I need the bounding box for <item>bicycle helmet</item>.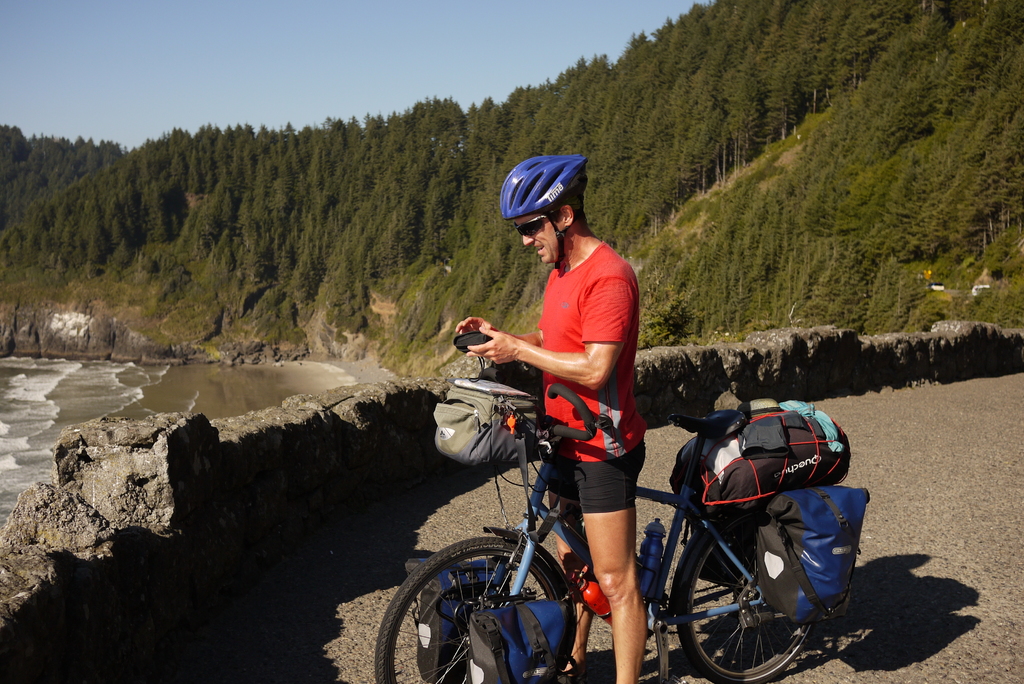
Here it is: bbox=[508, 153, 593, 218].
